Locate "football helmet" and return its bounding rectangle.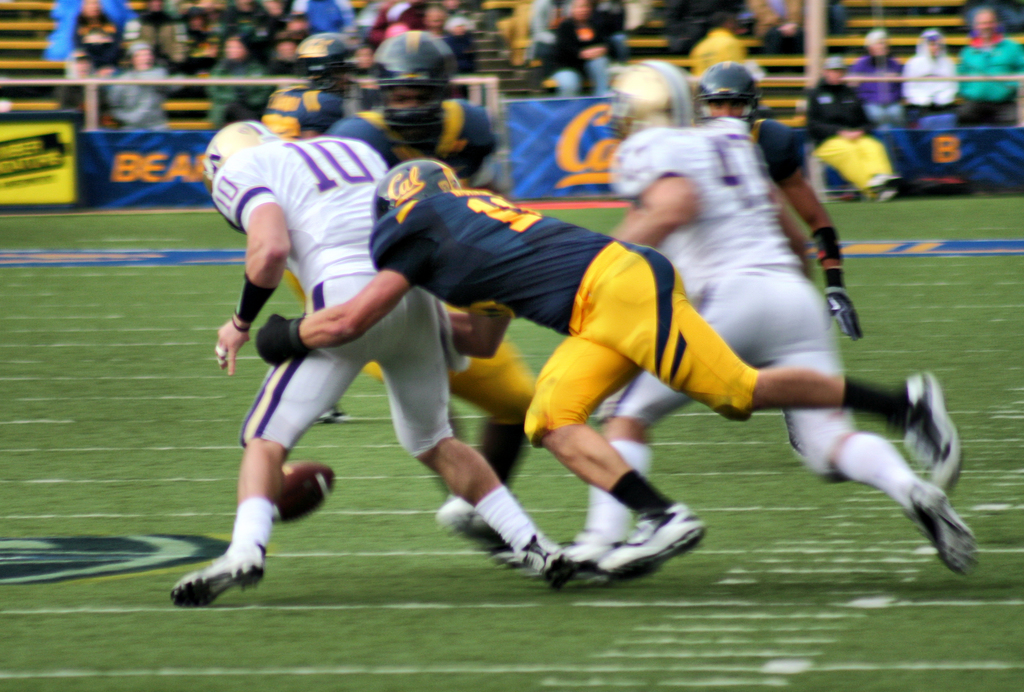
region(693, 60, 763, 131).
